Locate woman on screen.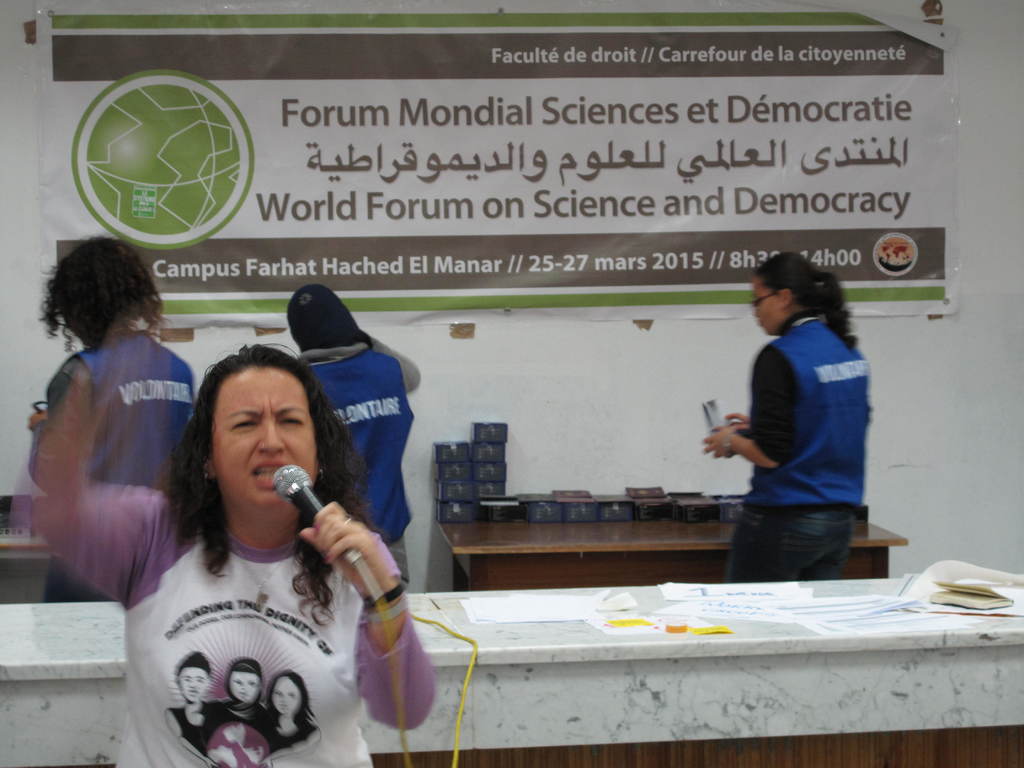
On screen at box=[28, 237, 199, 602].
